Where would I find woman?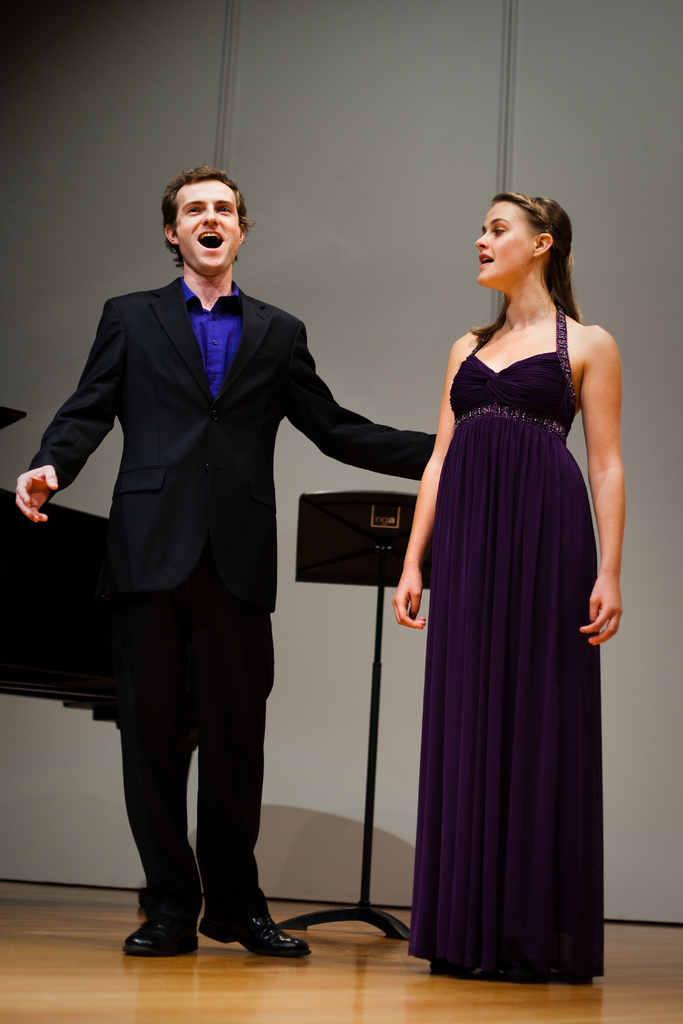
At [405, 231, 620, 1007].
